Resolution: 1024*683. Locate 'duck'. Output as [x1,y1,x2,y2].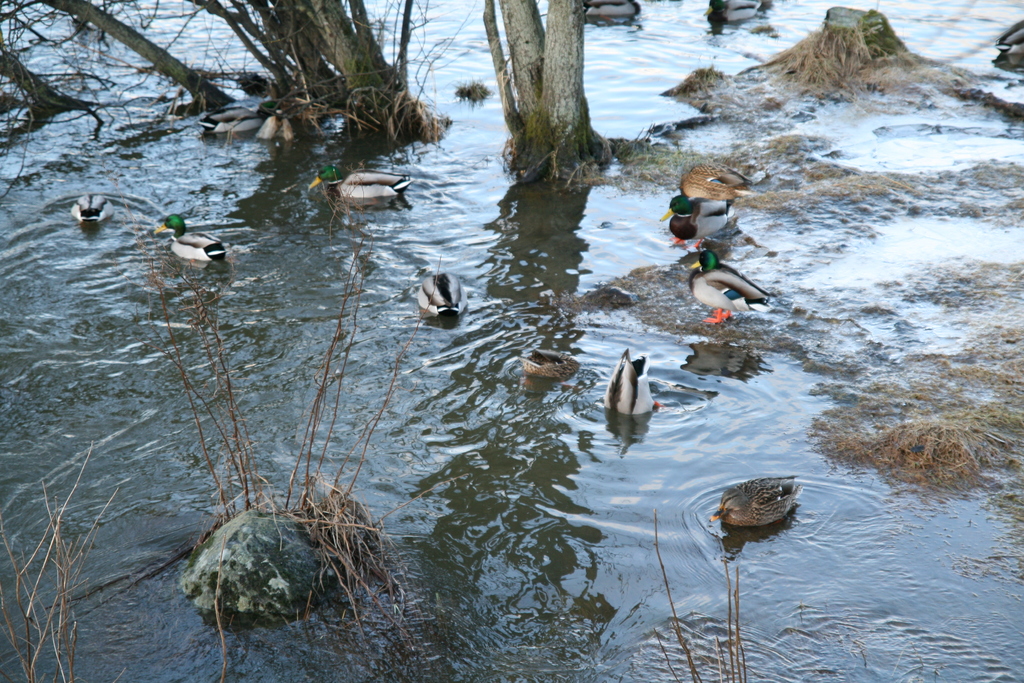
[154,213,234,263].
